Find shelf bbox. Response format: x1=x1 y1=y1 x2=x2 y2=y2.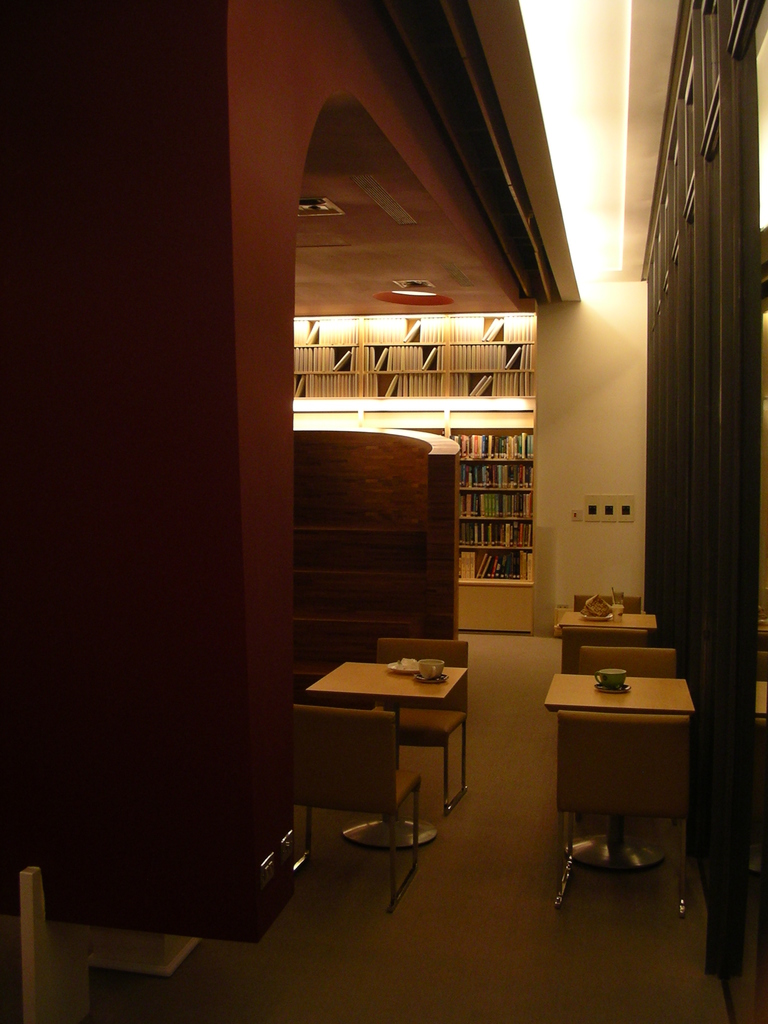
x1=463 y1=462 x2=540 y2=497.
